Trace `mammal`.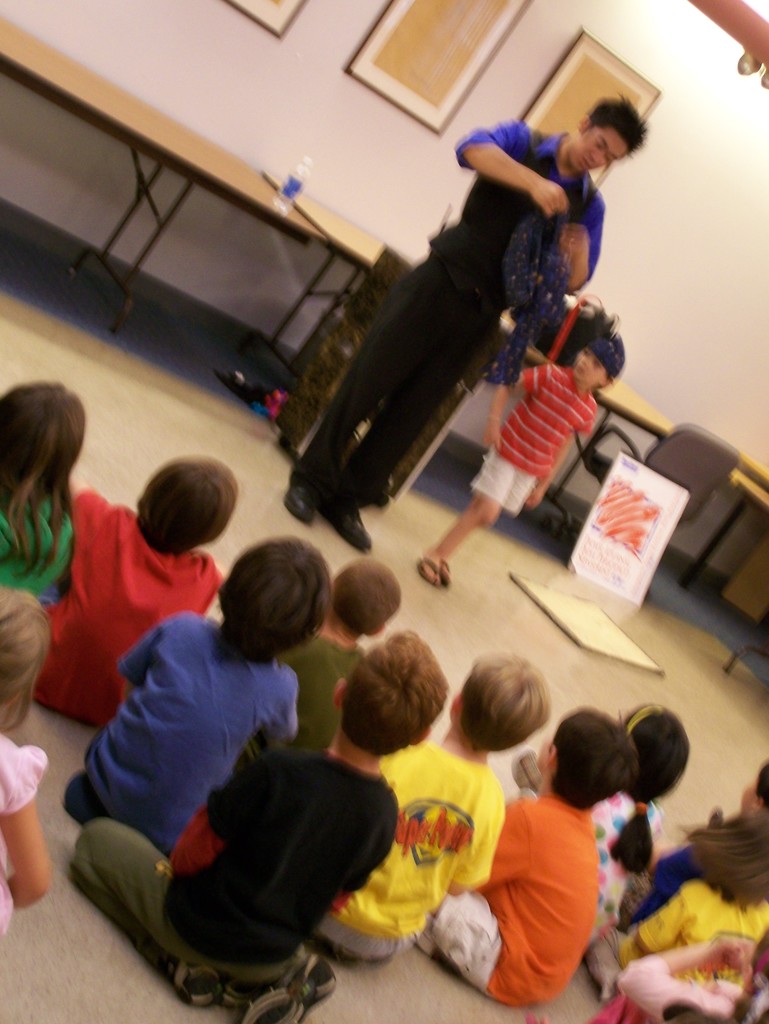
Traced to 0:588:56:939.
